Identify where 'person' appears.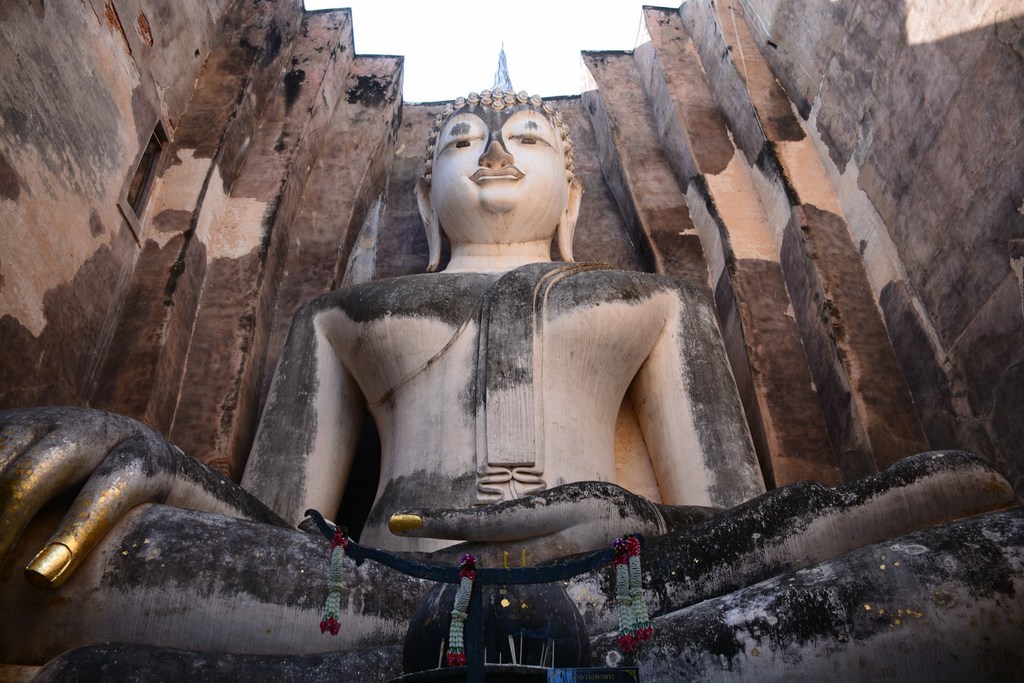
Appears at (0, 82, 1023, 682).
